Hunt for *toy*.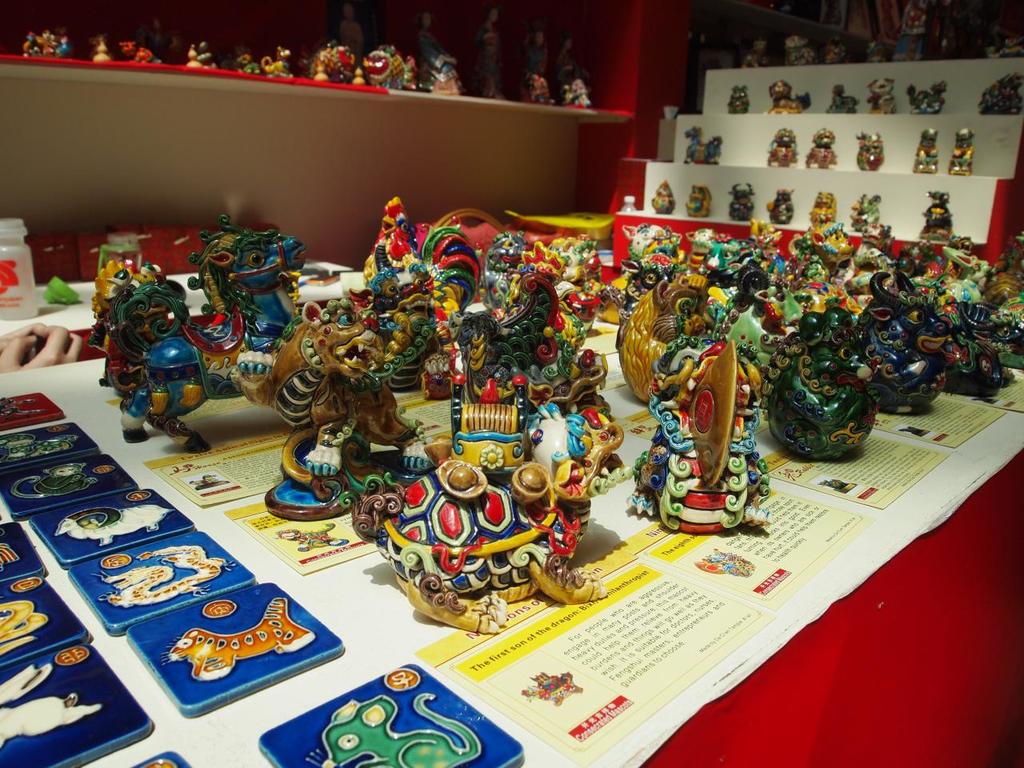
Hunted down at <box>567,45,575,67</box>.
